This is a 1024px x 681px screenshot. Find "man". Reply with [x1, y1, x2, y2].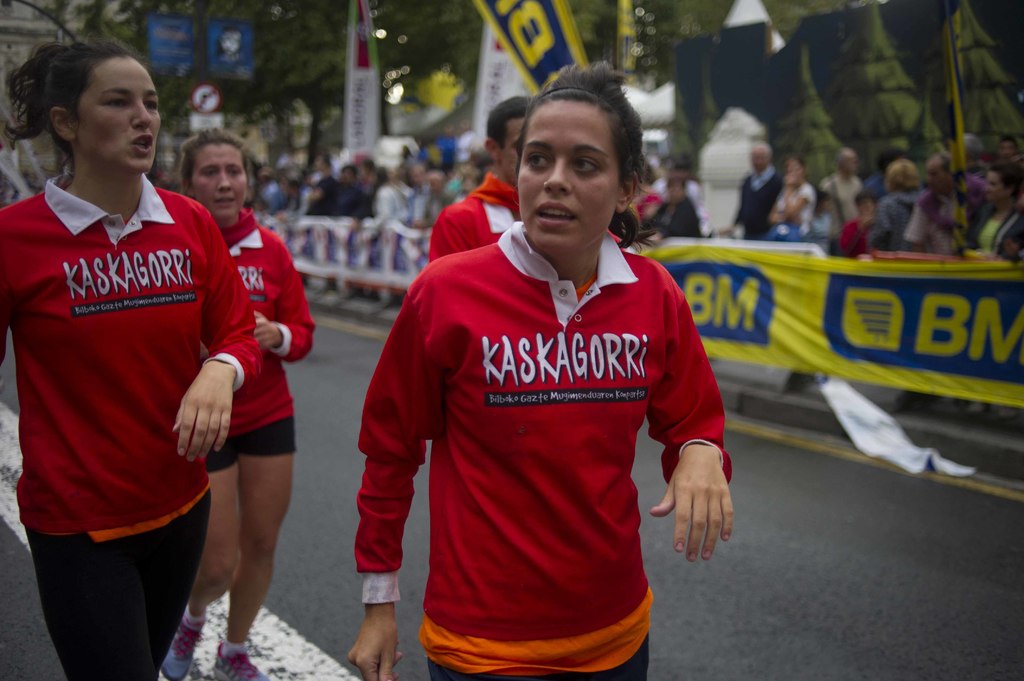
[731, 137, 783, 239].
